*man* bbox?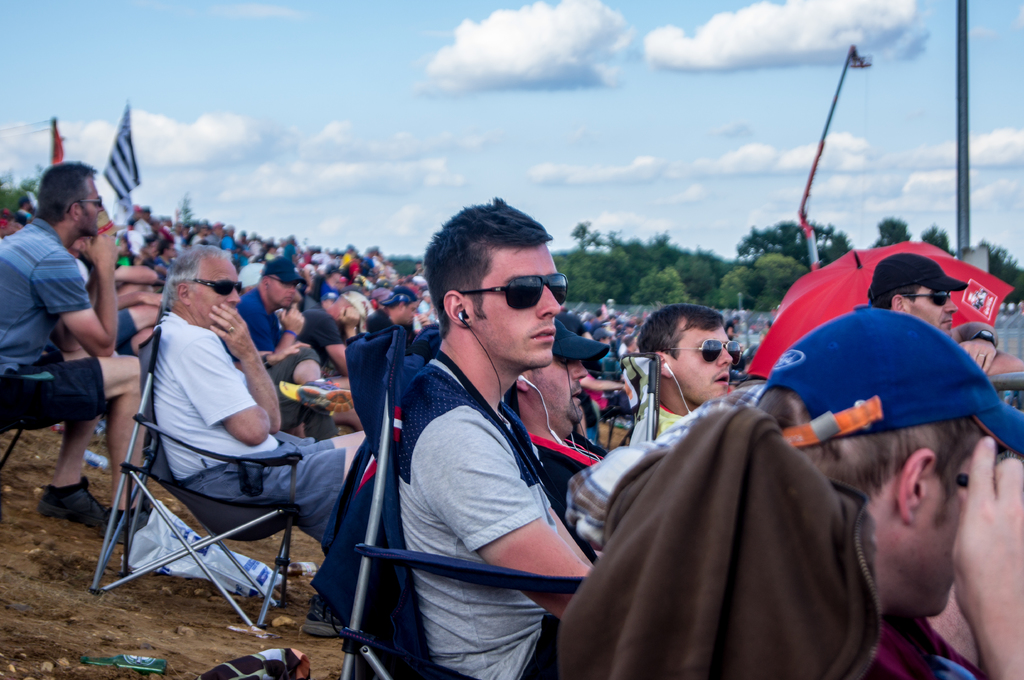
<box>340,209,621,663</box>
